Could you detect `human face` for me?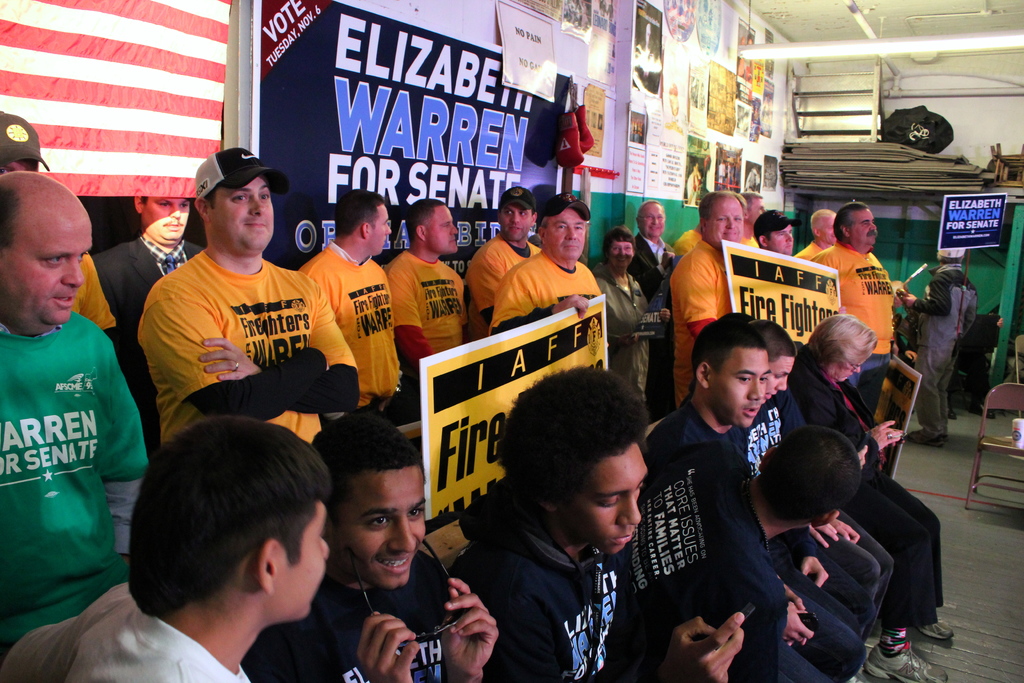
Detection result: {"left": 611, "top": 243, "right": 635, "bottom": 256}.
